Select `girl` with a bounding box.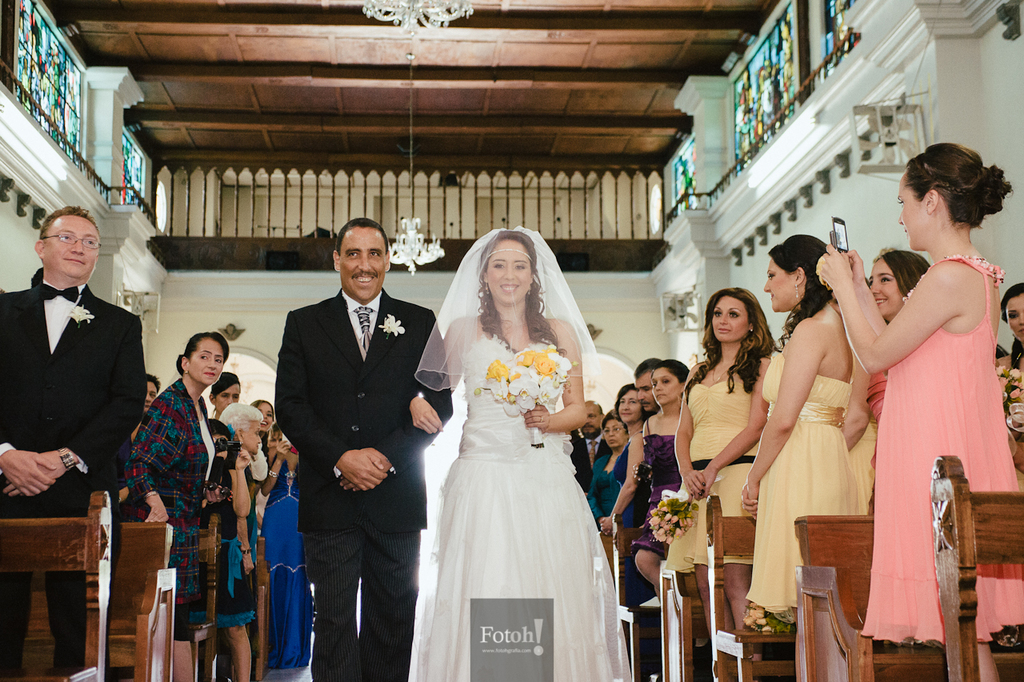
<bbox>862, 250, 935, 516</bbox>.
